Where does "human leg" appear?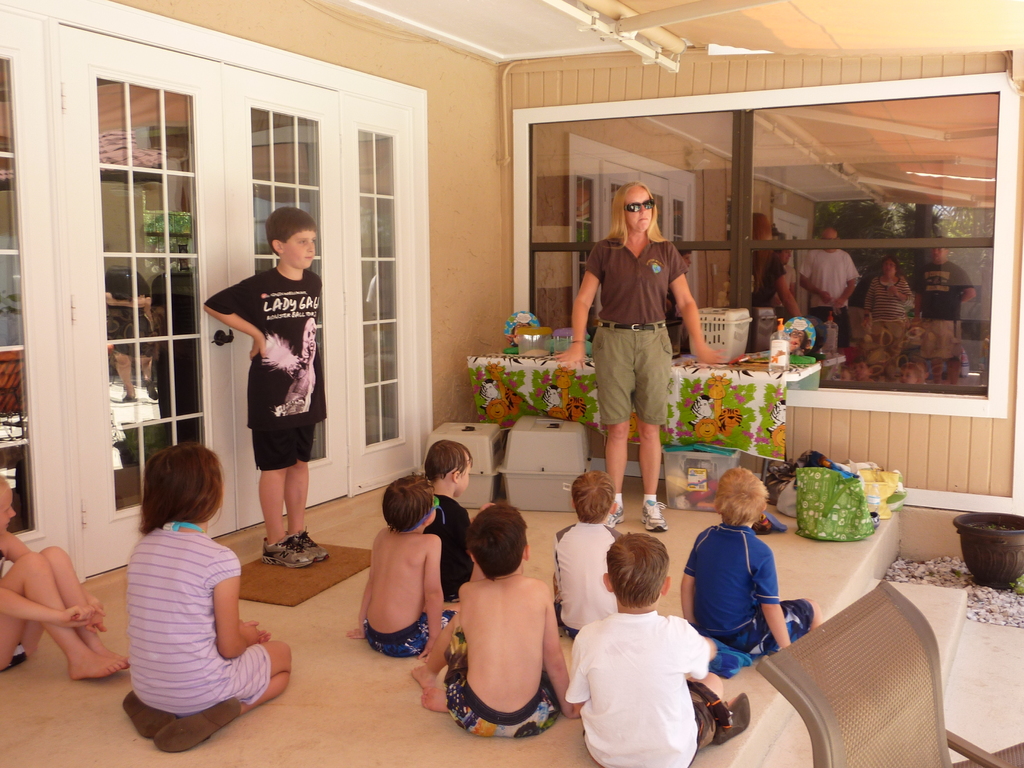
Appears at region(776, 595, 820, 639).
